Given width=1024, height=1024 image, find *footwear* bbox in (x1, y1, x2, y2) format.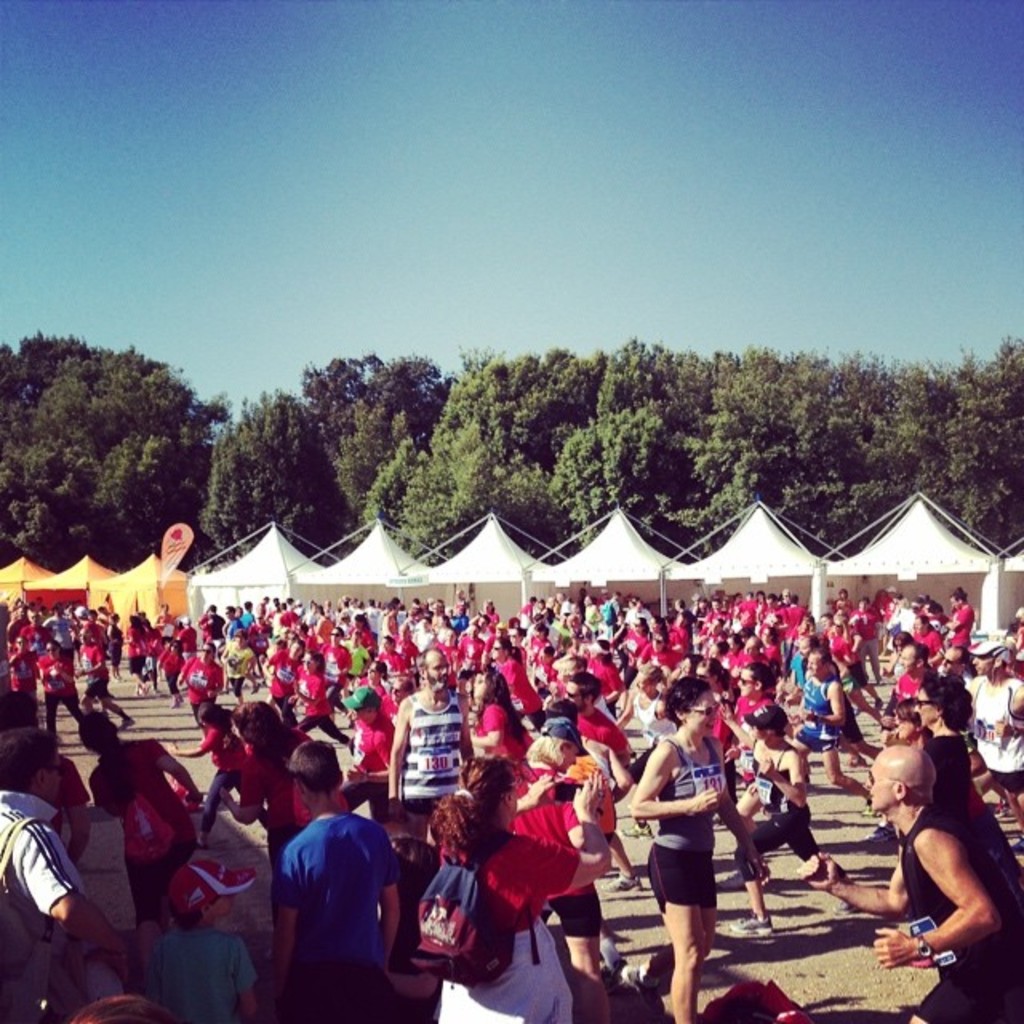
(173, 694, 182, 707).
